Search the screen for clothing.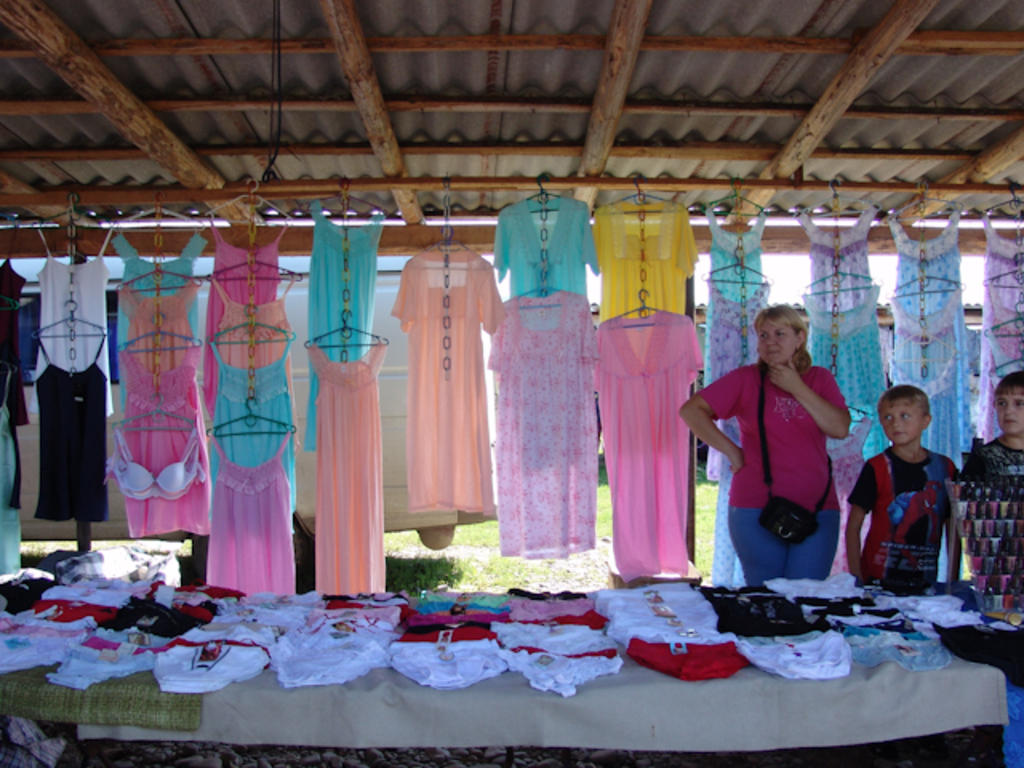
Found at (left=592, top=190, right=698, bottom=317).
